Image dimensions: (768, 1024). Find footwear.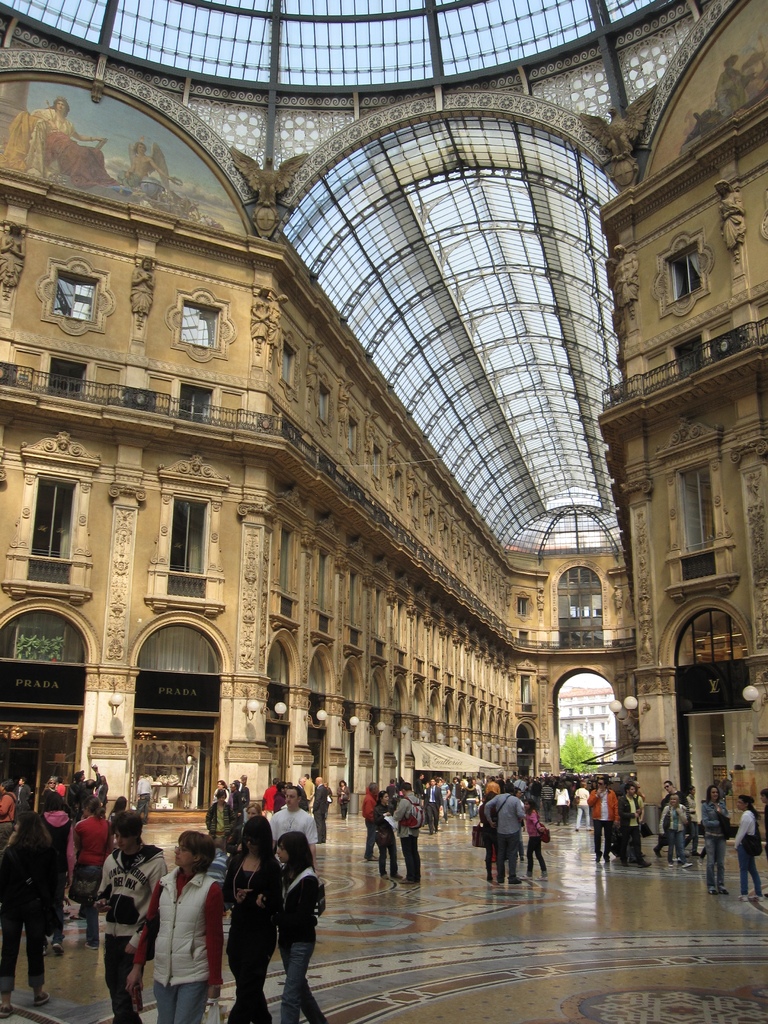
bbox=(0, 1000, 11, 1020).
